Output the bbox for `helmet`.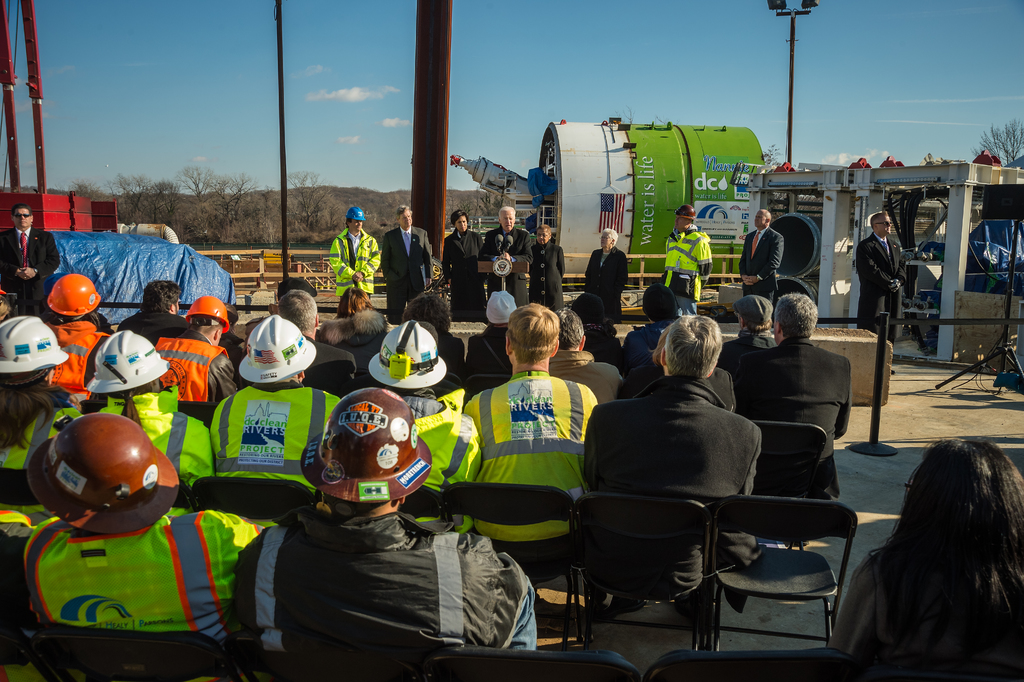
pyautogui.locateOnScreen(184, 294, 234, 336).
